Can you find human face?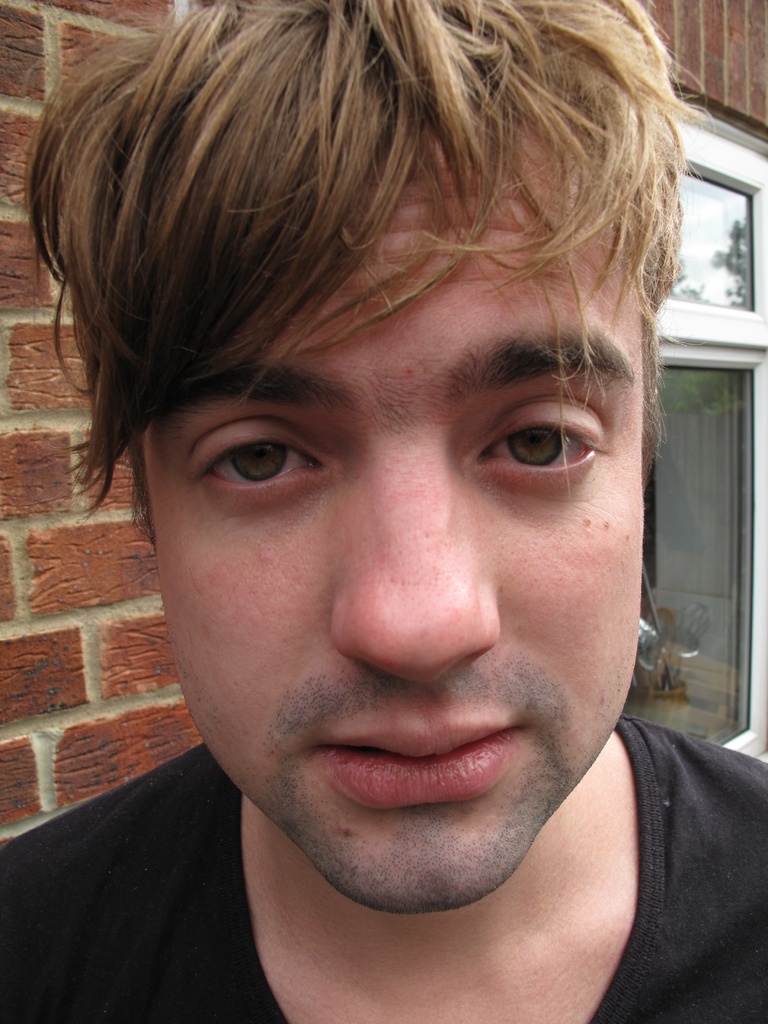
Yes, bounding box: [138, 102, 648, 910].
